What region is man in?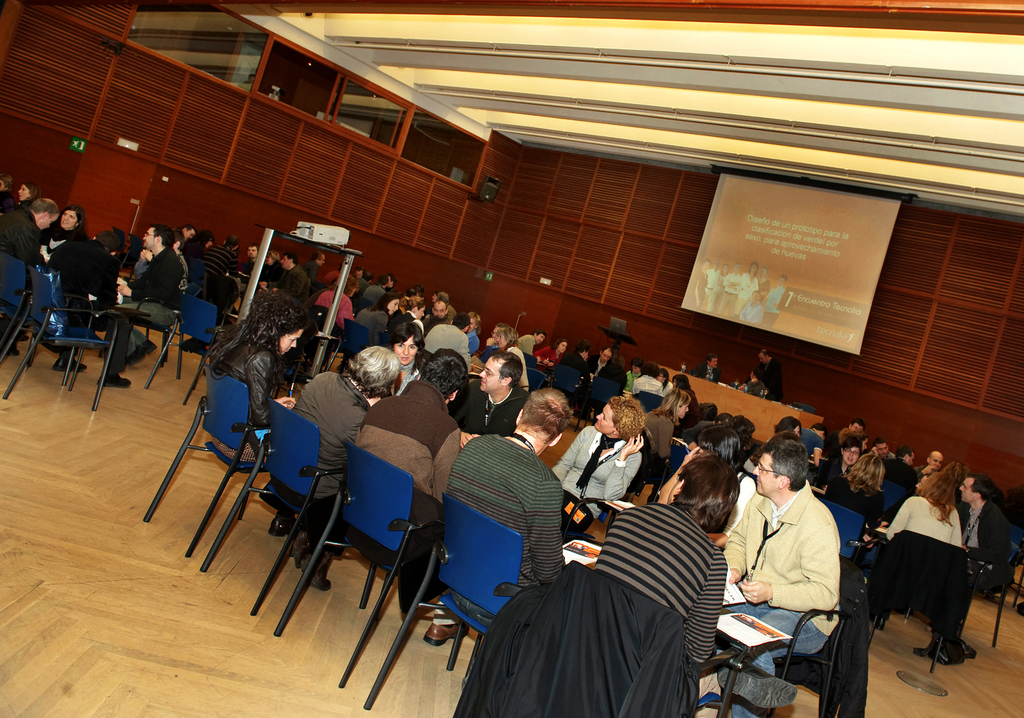
<box>0,191,55,366</box>.
